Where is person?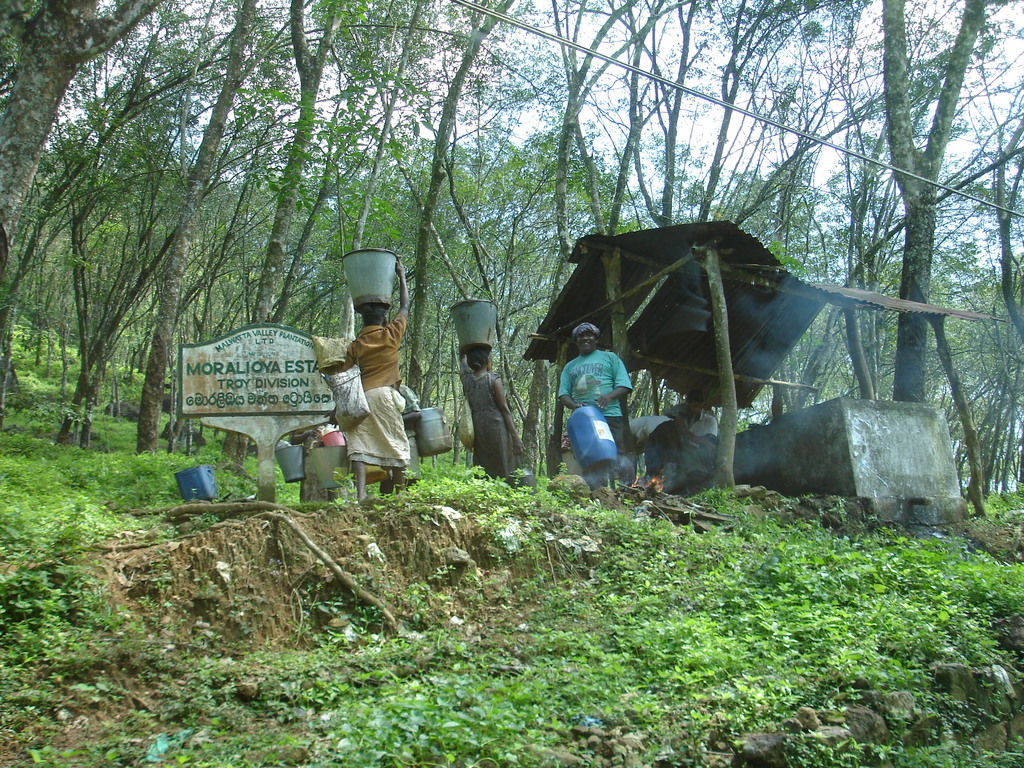
{"x1": 562, "y1": 316, "x2": 628, "y2": 486}.
